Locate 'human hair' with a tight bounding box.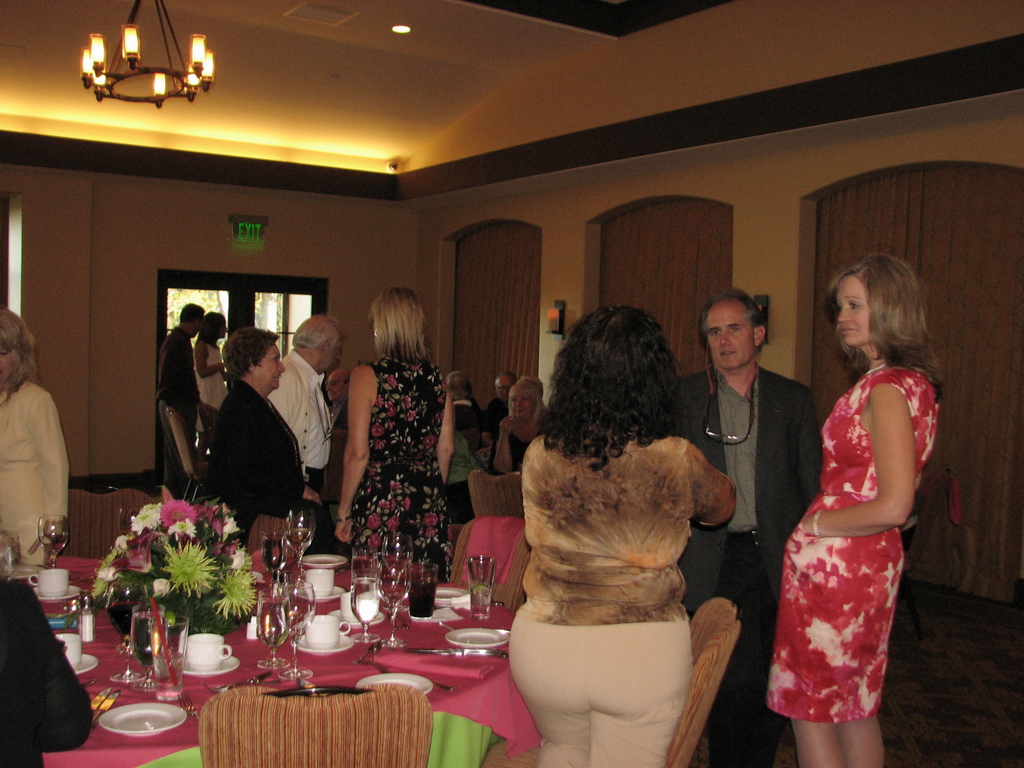
[179,300,204,328].
